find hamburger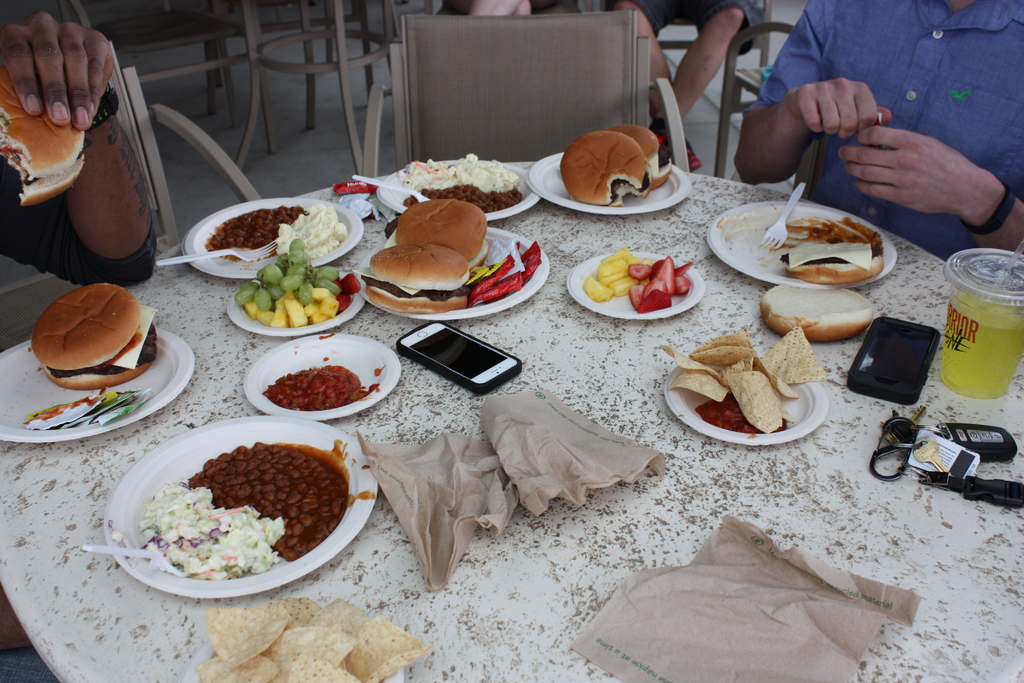
crop(353, 243, 470, 311)
